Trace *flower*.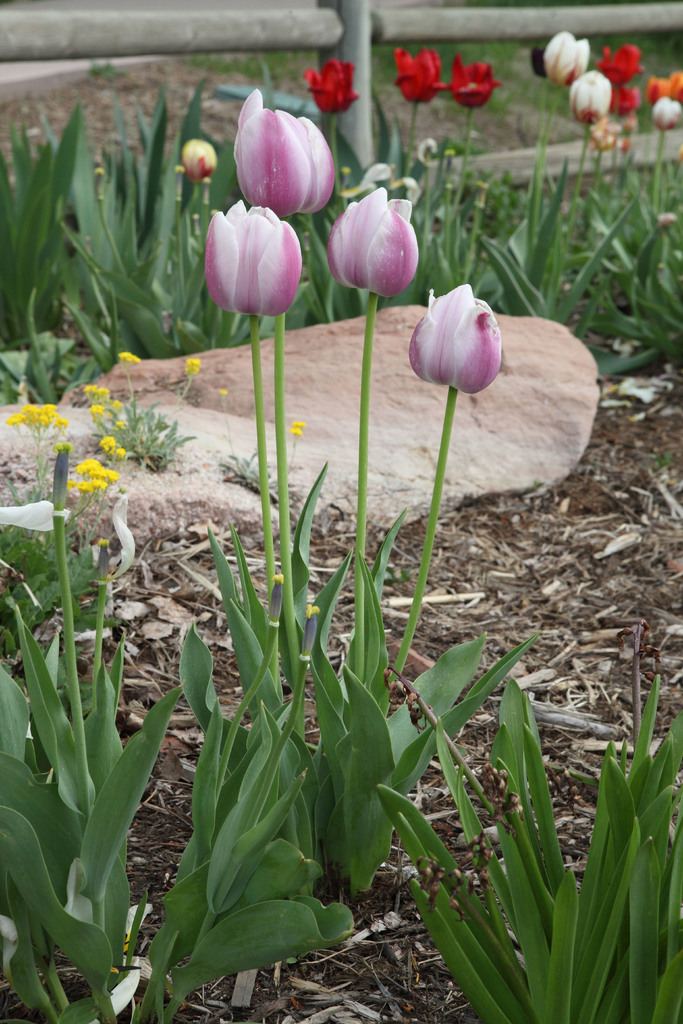
Traced to detection(392, 45, 446, 106).
